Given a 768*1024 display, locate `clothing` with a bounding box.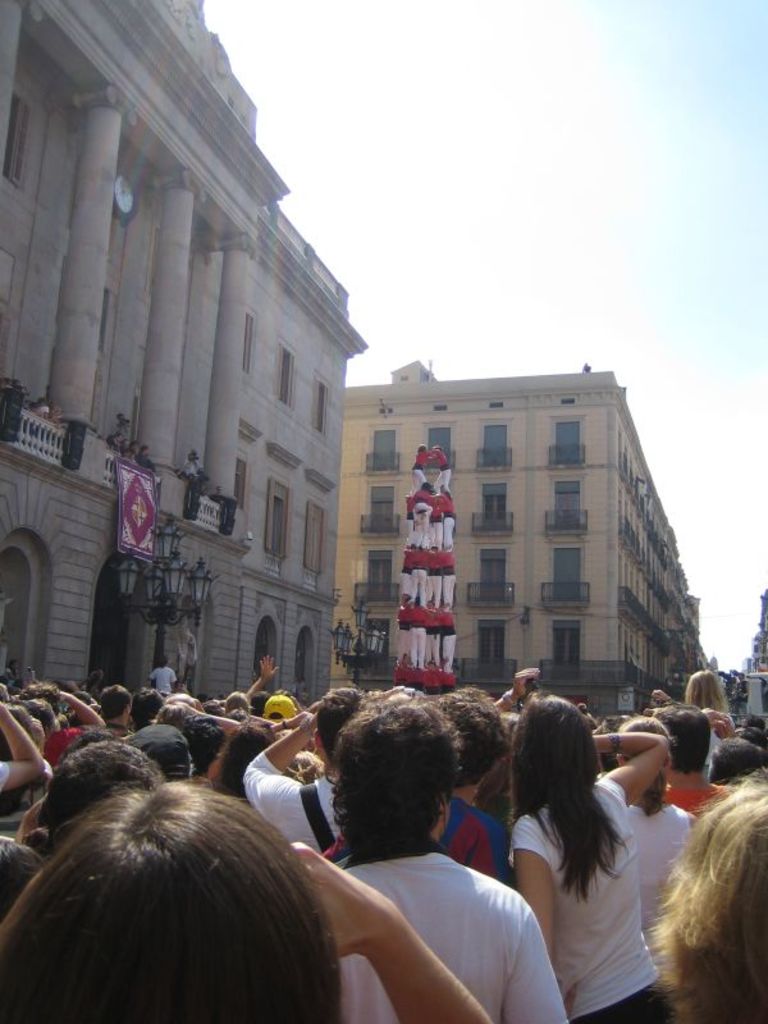
Located: 572/986/671/1023.
